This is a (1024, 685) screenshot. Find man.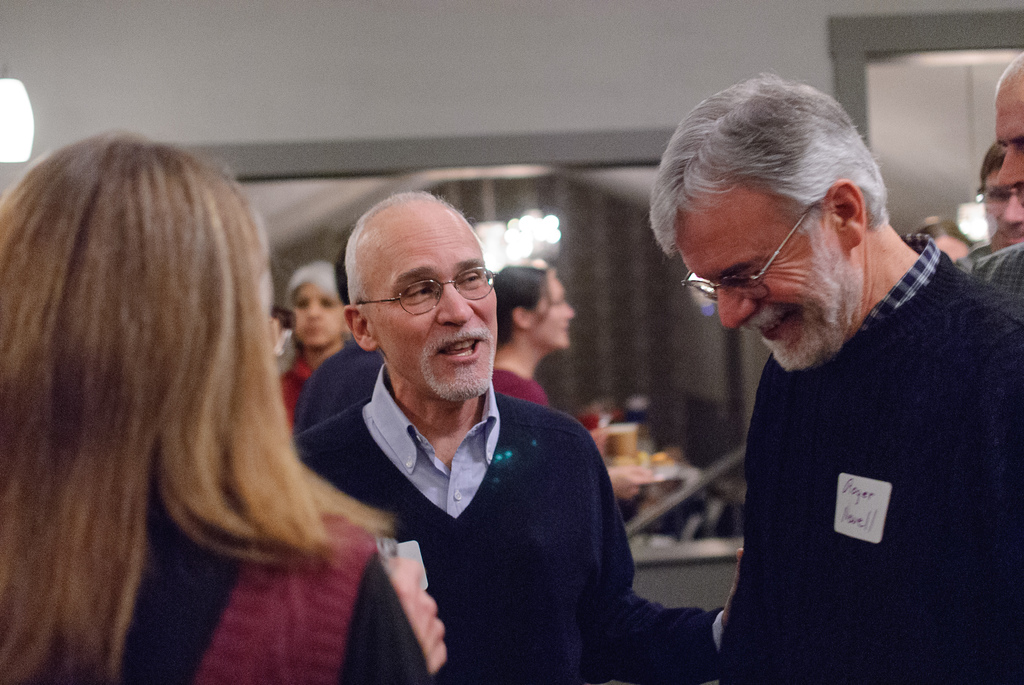
Bounding box: x1=292 y1=198 x2=650 y2=684.
